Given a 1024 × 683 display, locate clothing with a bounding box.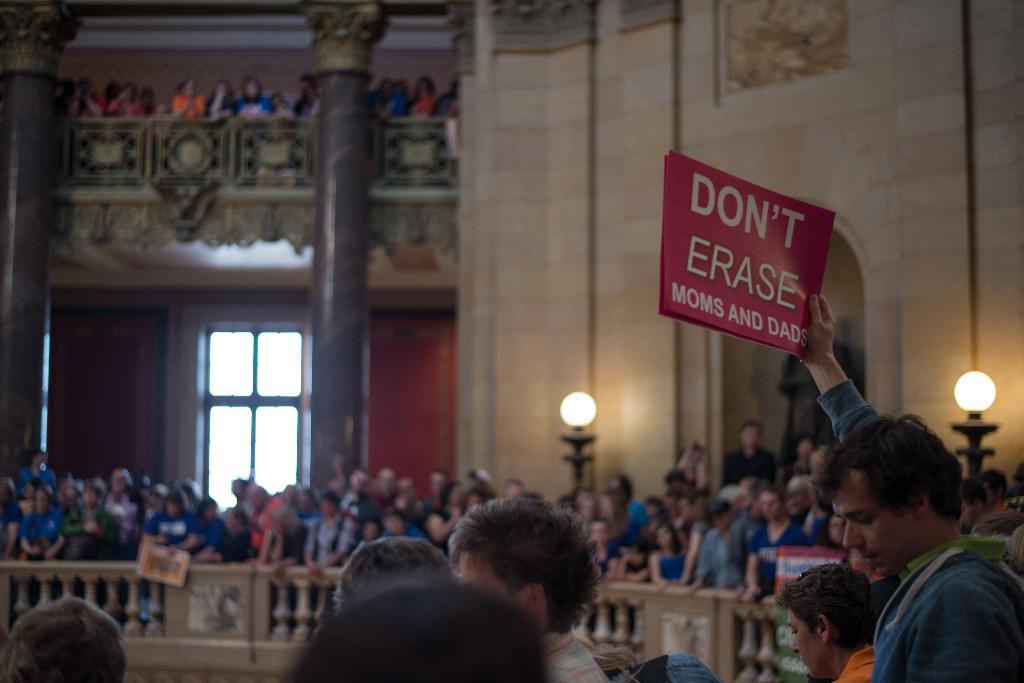
Located: 148:511:190:556.
